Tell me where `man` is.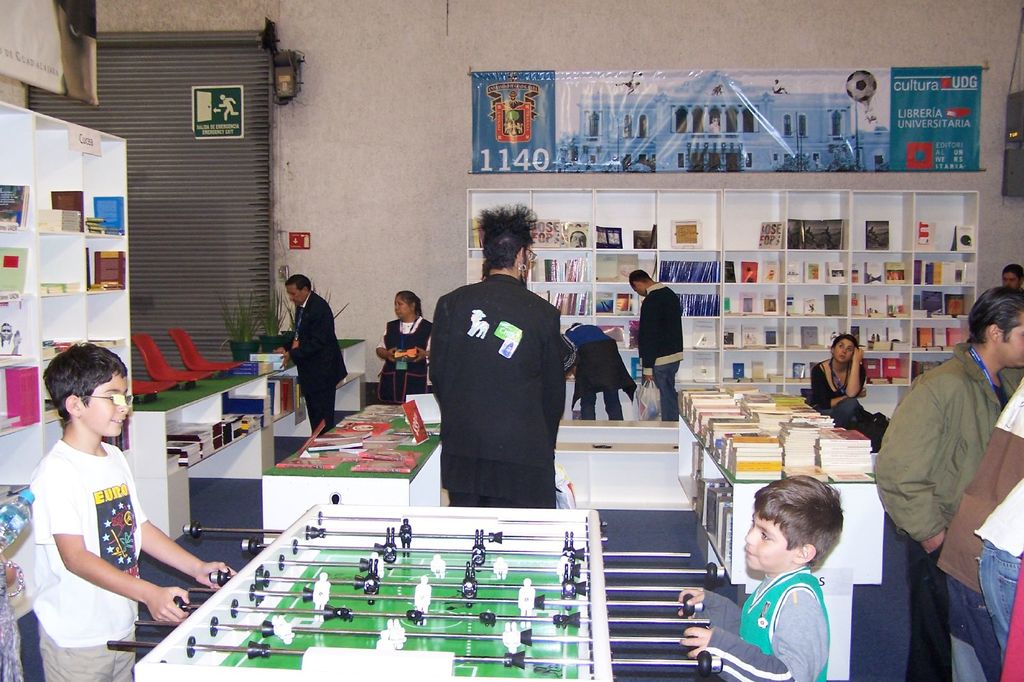
`man` is at [627,268,683,420].
